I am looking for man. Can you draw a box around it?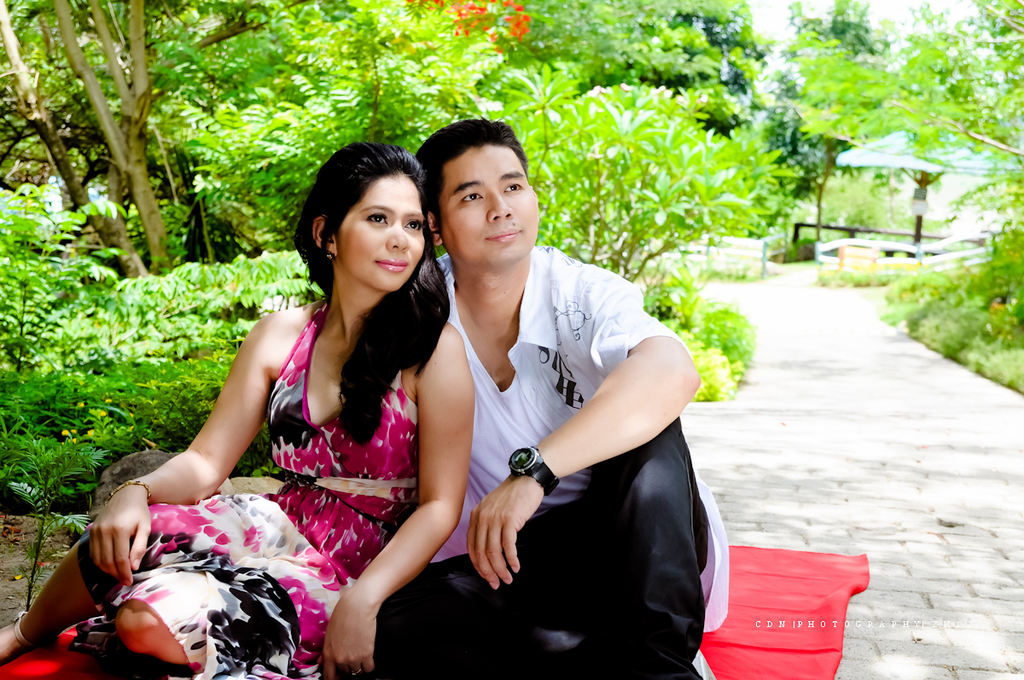
Sure, the bounding box is x1=384 y1=123 x2=704 y2=655.
